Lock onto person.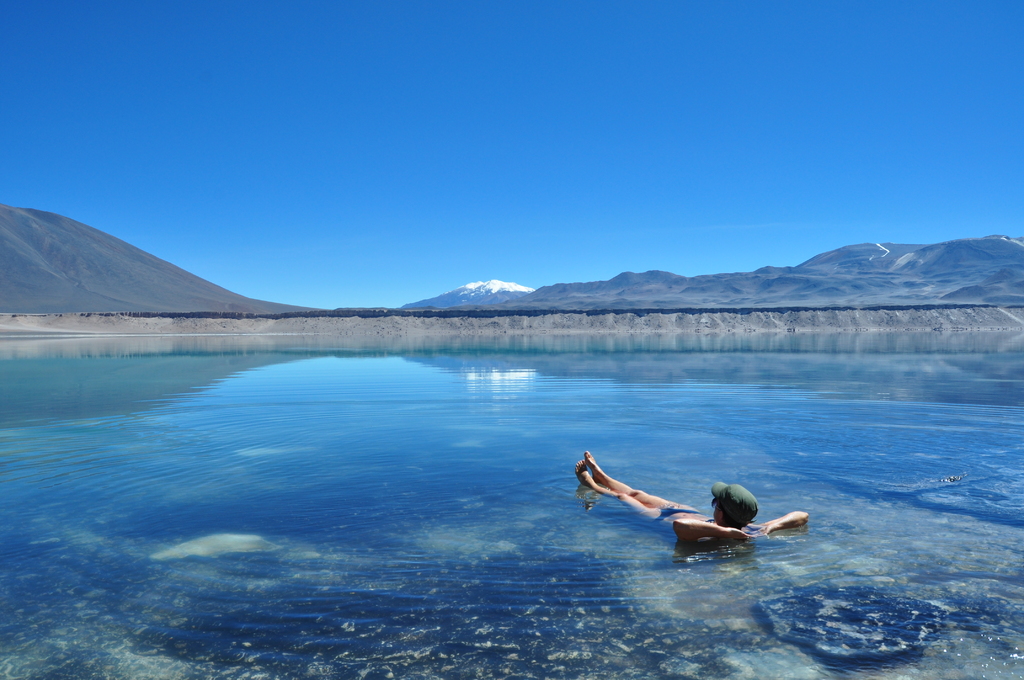
Locked: pyautogui.locateOnScreen(591, 449, 786, 563).
